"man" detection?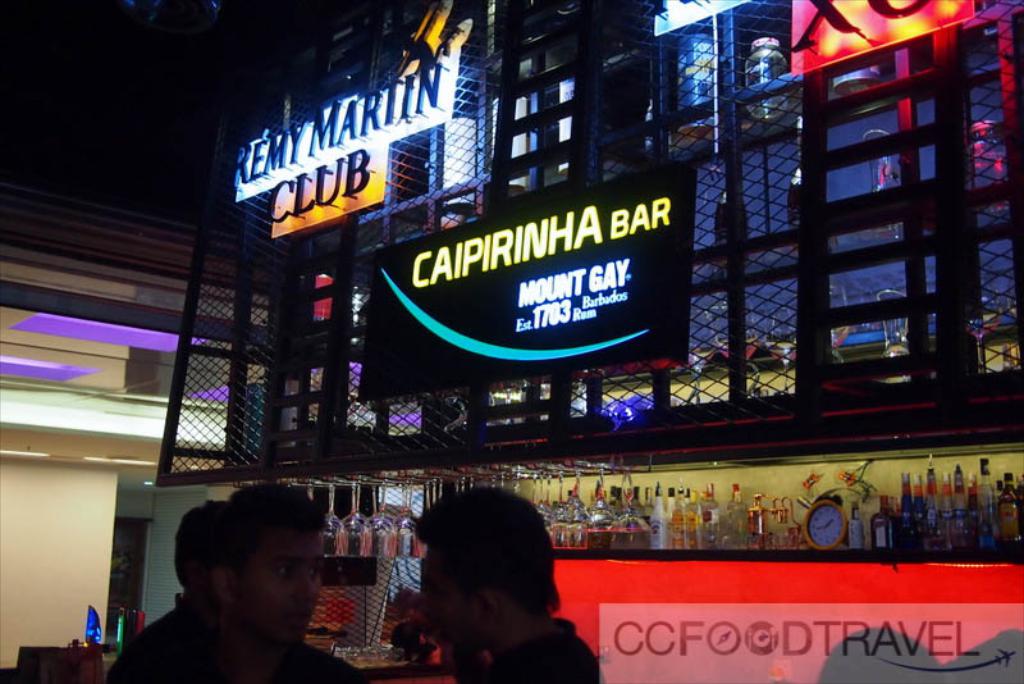
x1=142 y1=475 x2=383 y2=683
